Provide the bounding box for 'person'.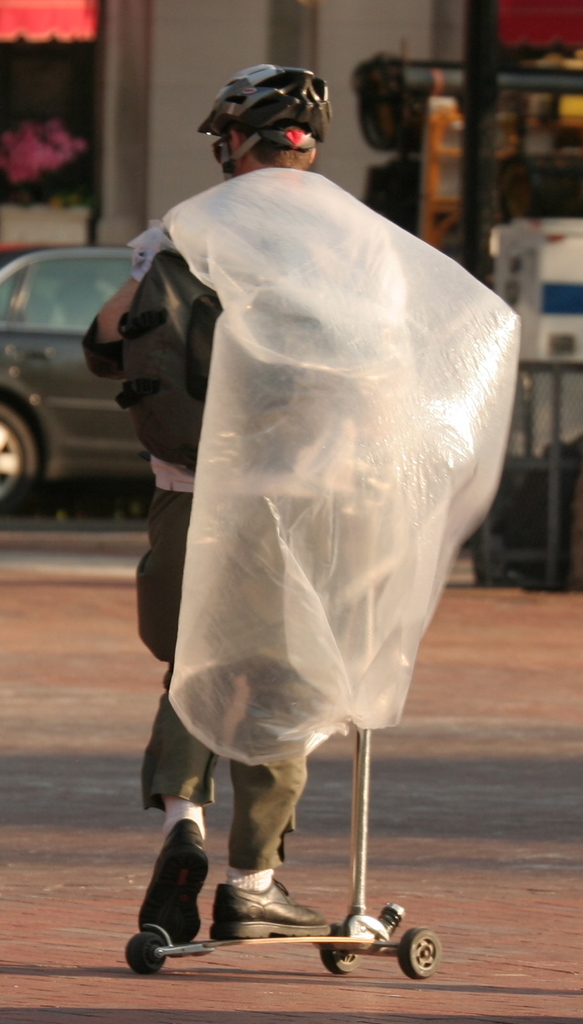
bbox=[81, 64, 418, 948].
